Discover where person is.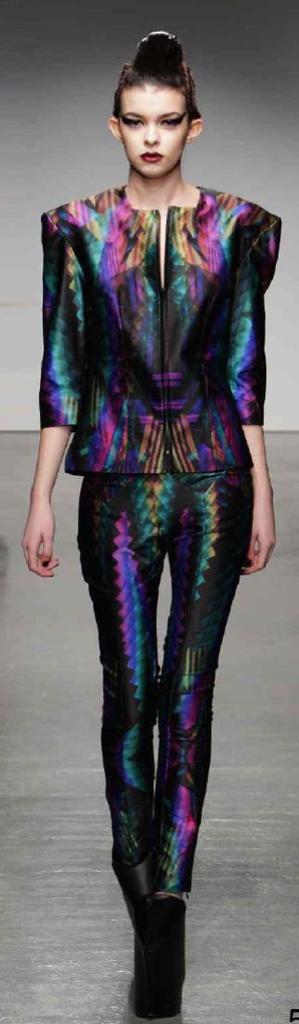
Discovered at bbox(22, 31, 284, 1023).
